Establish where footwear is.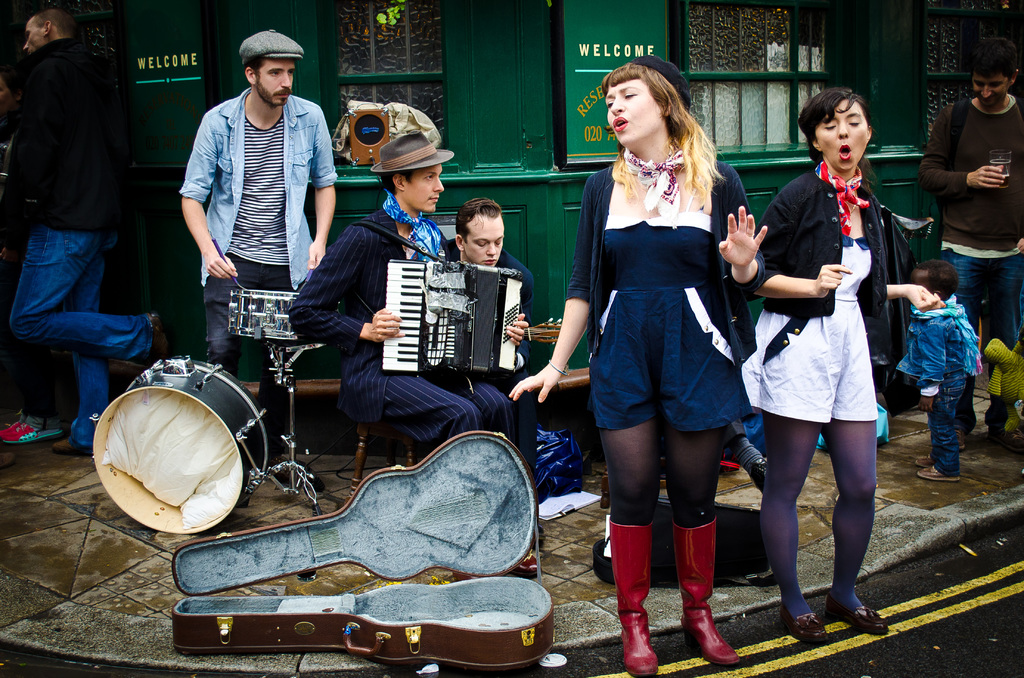
Established at 916:461:962:482.
